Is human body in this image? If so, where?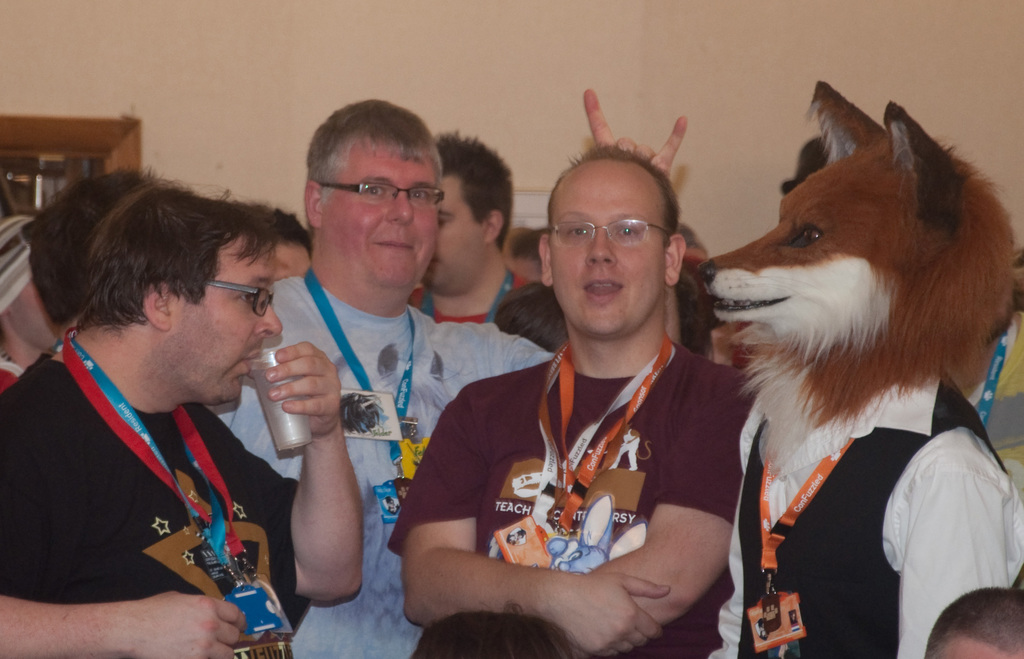
Yes, at region(6, 161, 309, 648).
